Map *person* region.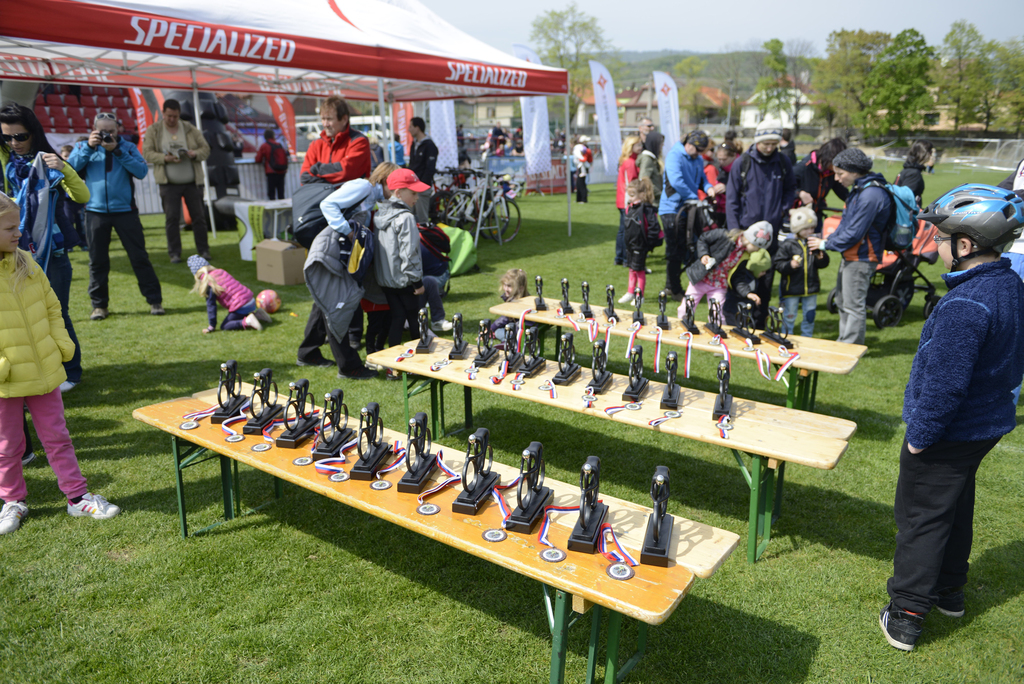
Mapped to rect(188, 257, 276, 333).
